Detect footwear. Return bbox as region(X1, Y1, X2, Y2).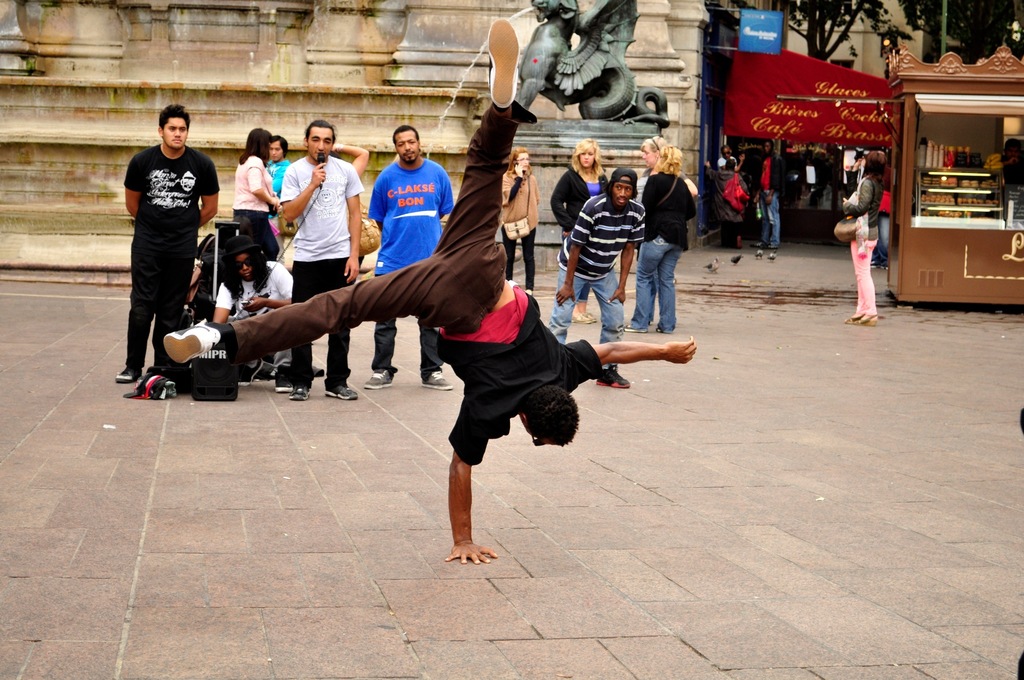
region(423, 369, 454, 389).
